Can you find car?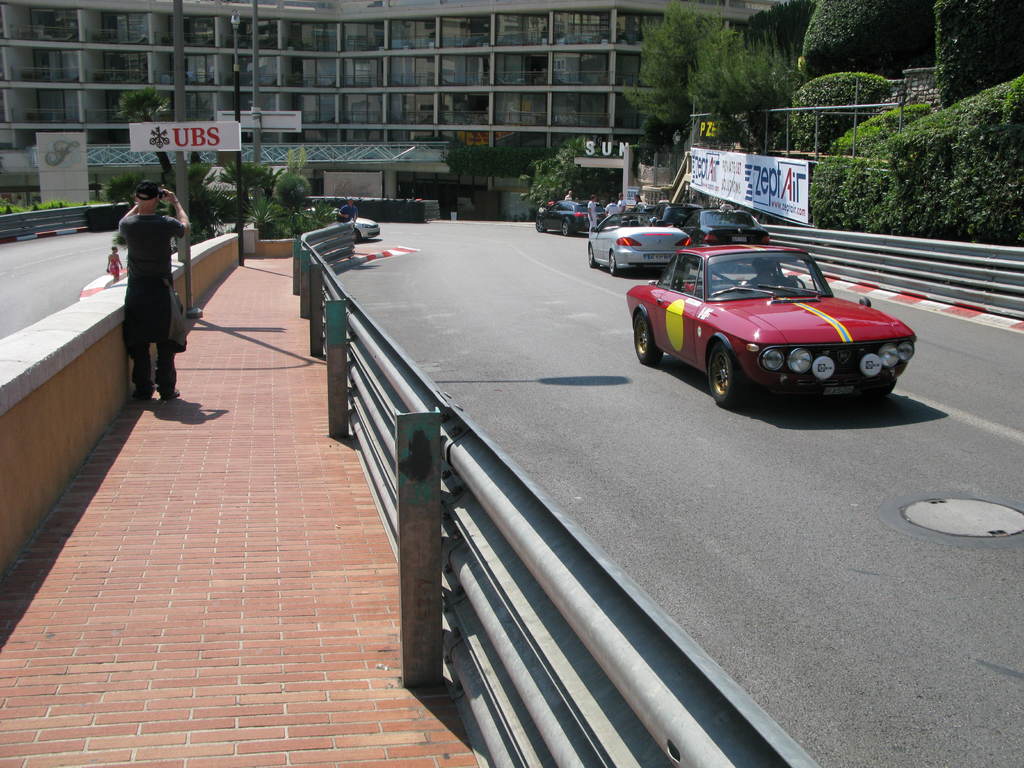
Yes, bounding box: rect(646, 200, 704, 226).
